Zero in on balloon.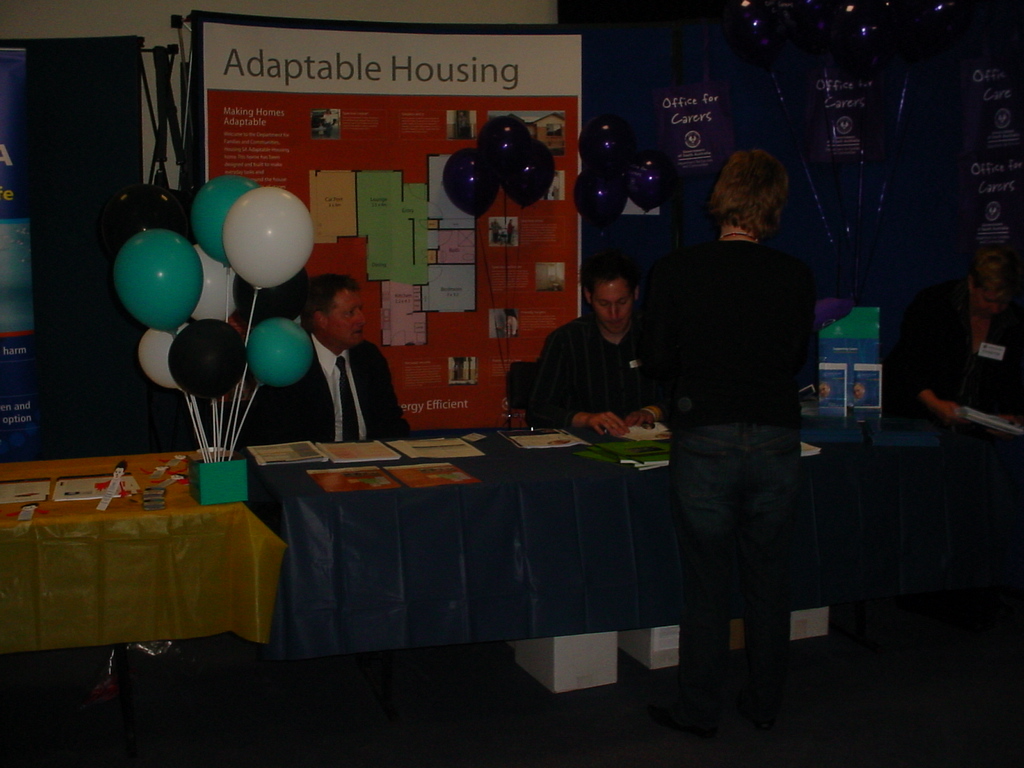
Zeroed in: box=[169, 318, 250, 398].
